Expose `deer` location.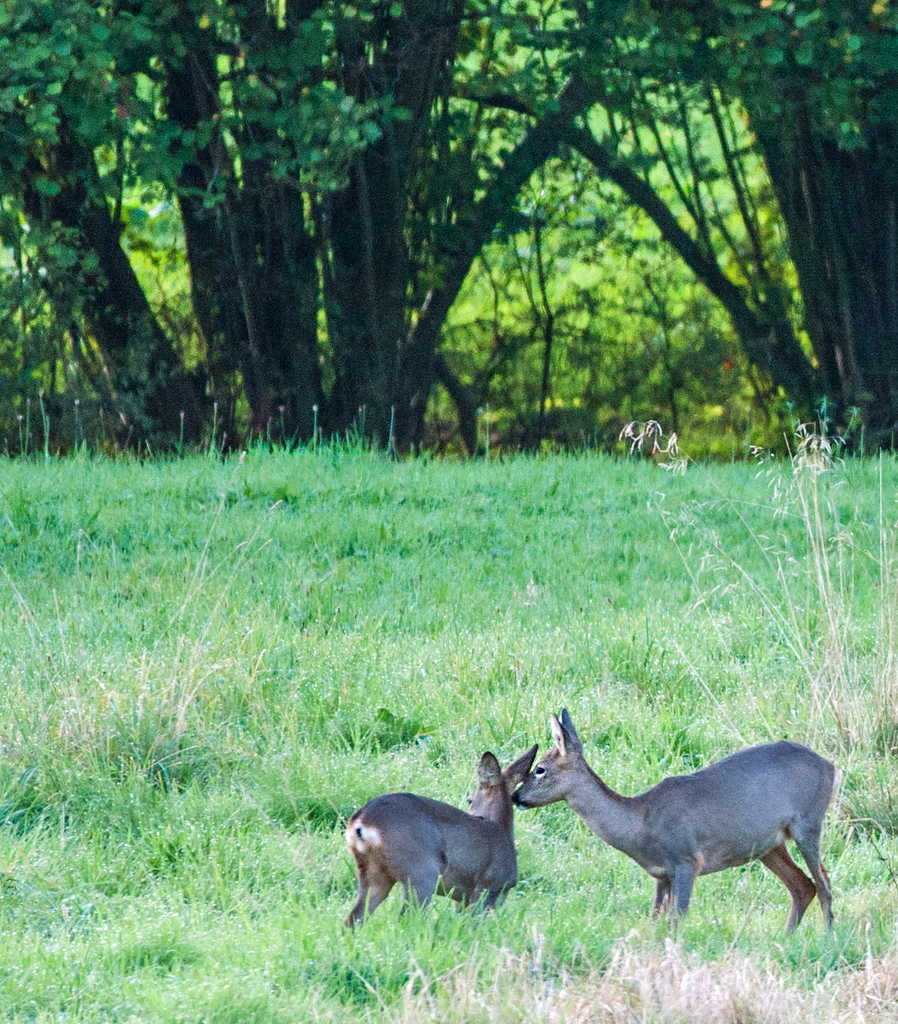
Exposed at Rect(516, 705, 840, 948).
